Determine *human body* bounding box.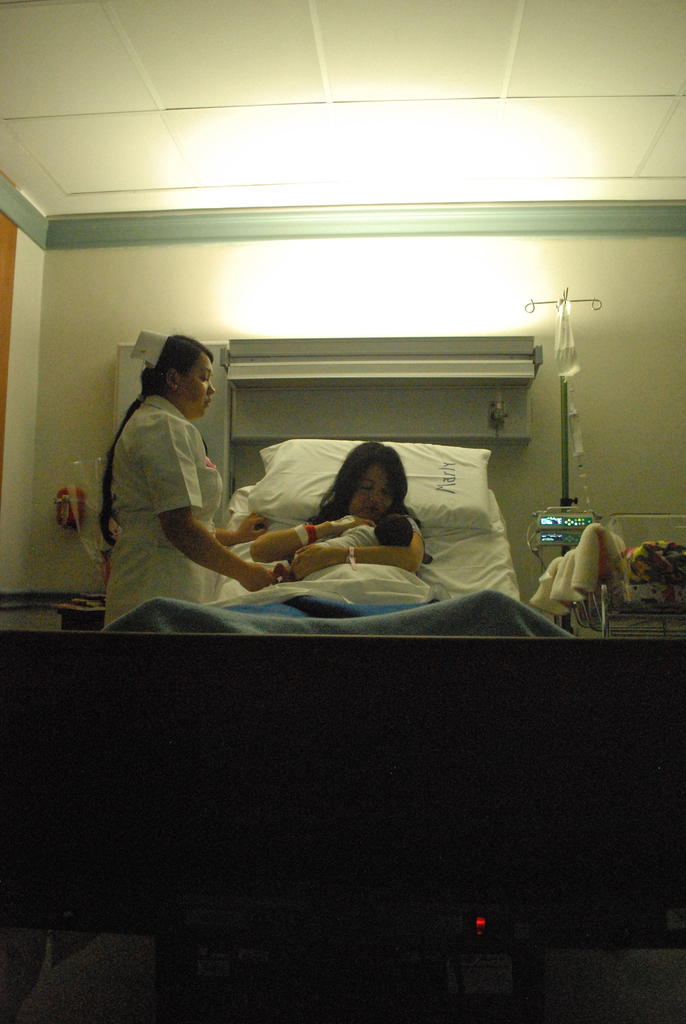
Determined: select_region(311, 522, 380, 548).
